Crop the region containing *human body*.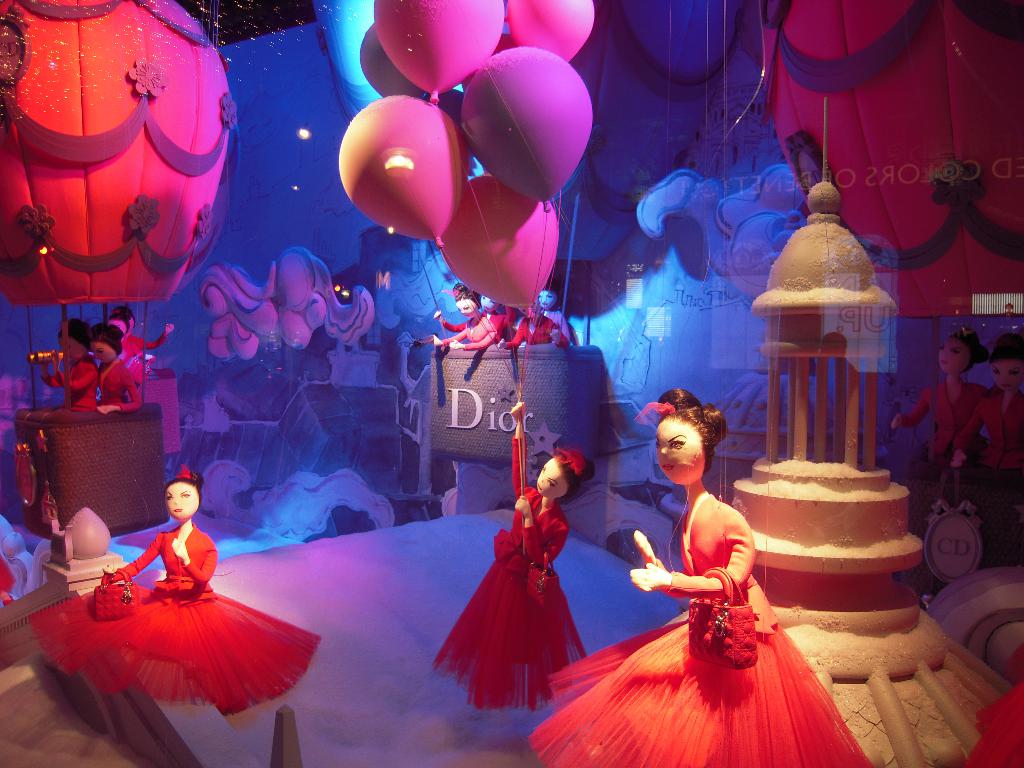
Crop region: (893, 326, 986, 590).
